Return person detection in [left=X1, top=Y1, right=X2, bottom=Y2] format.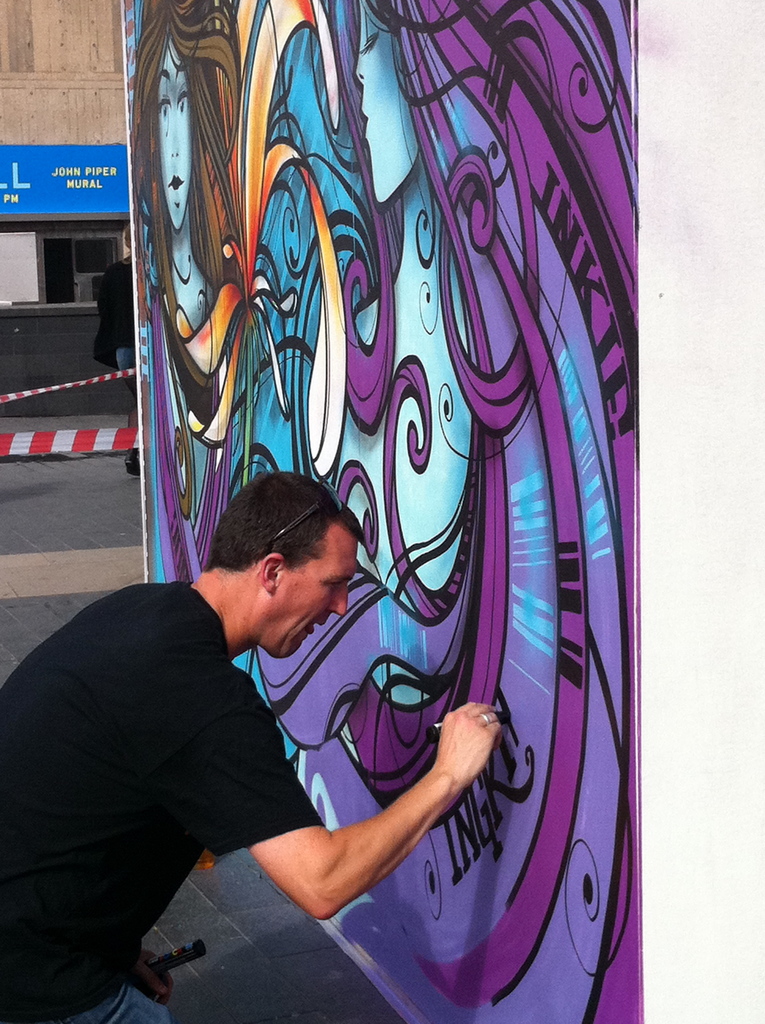
[left=129, top=0, right=243, bottom=519].
